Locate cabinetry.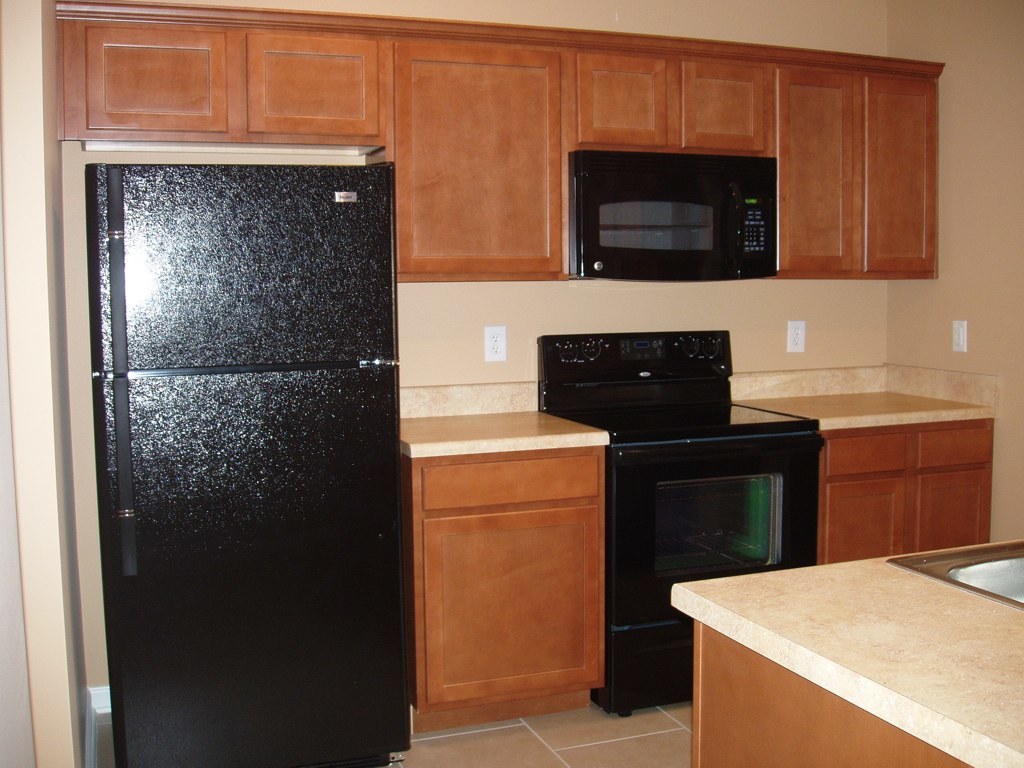
Bounding box: (left=670, top=524, right=1023, bottom=767).
